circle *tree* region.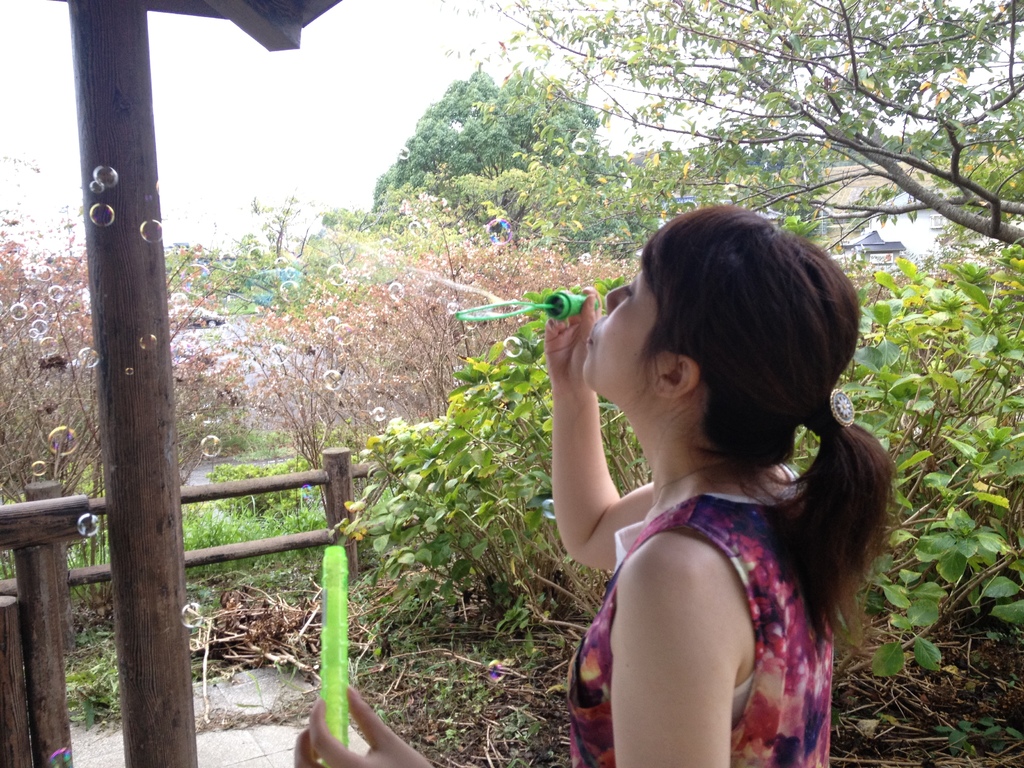
Region: box=[337, 257, 1023, 701].
